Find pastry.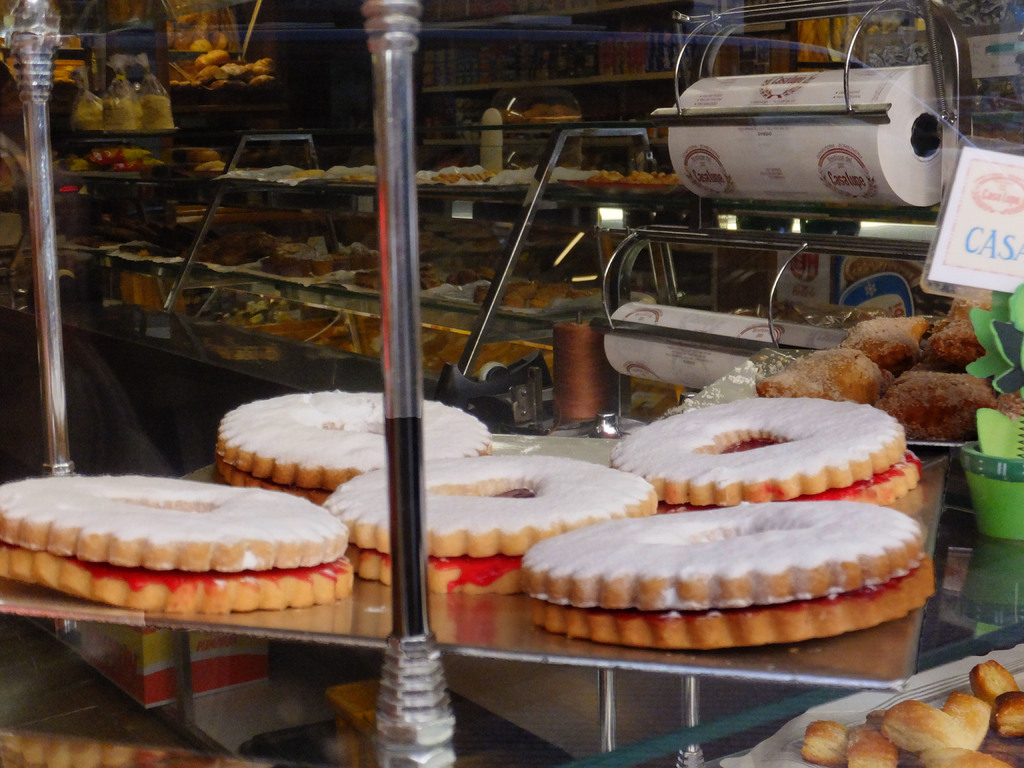
[x1=328, y1=457, x2=655, y2=591].
